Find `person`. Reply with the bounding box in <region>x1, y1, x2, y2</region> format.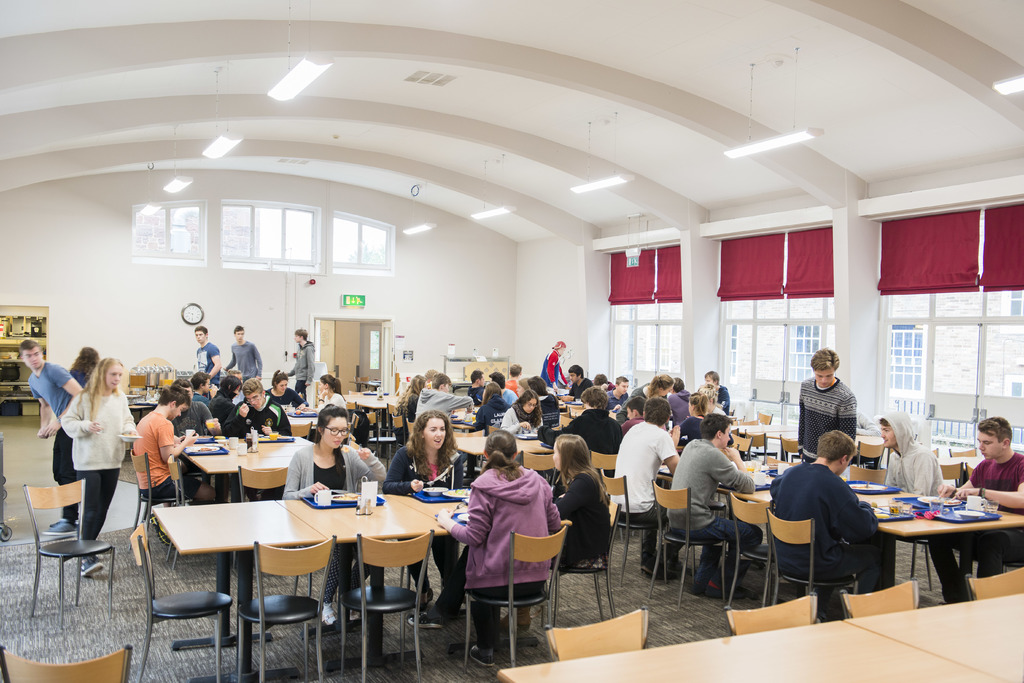
<region>136, 385, 202, 508</region>.
